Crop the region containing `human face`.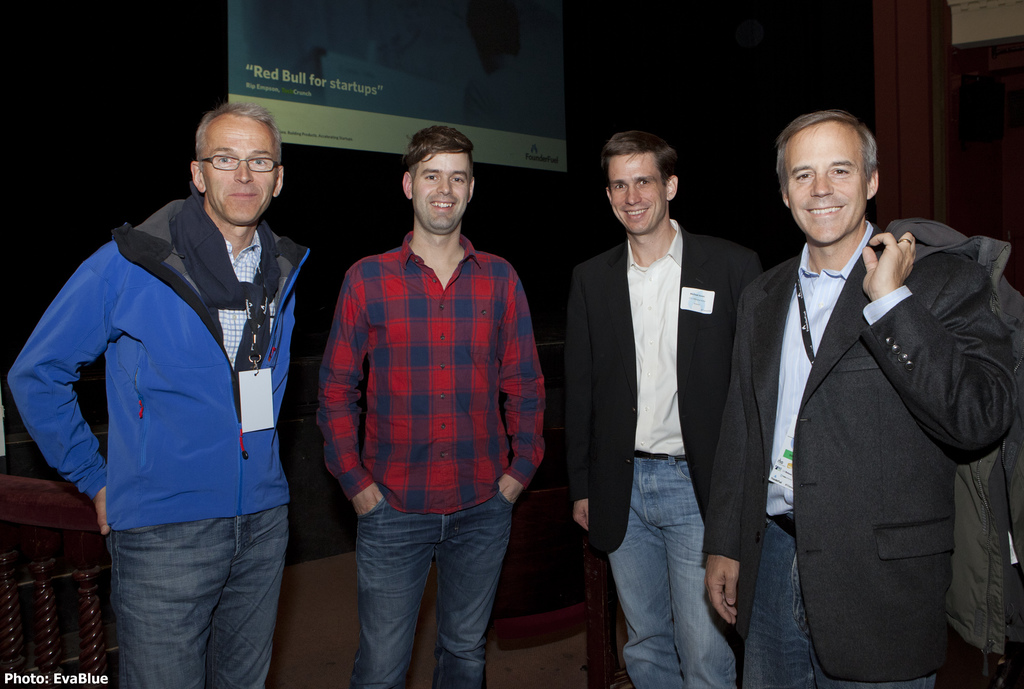
Crop region: x1=609 y1=155 x2=666 y2=236.
